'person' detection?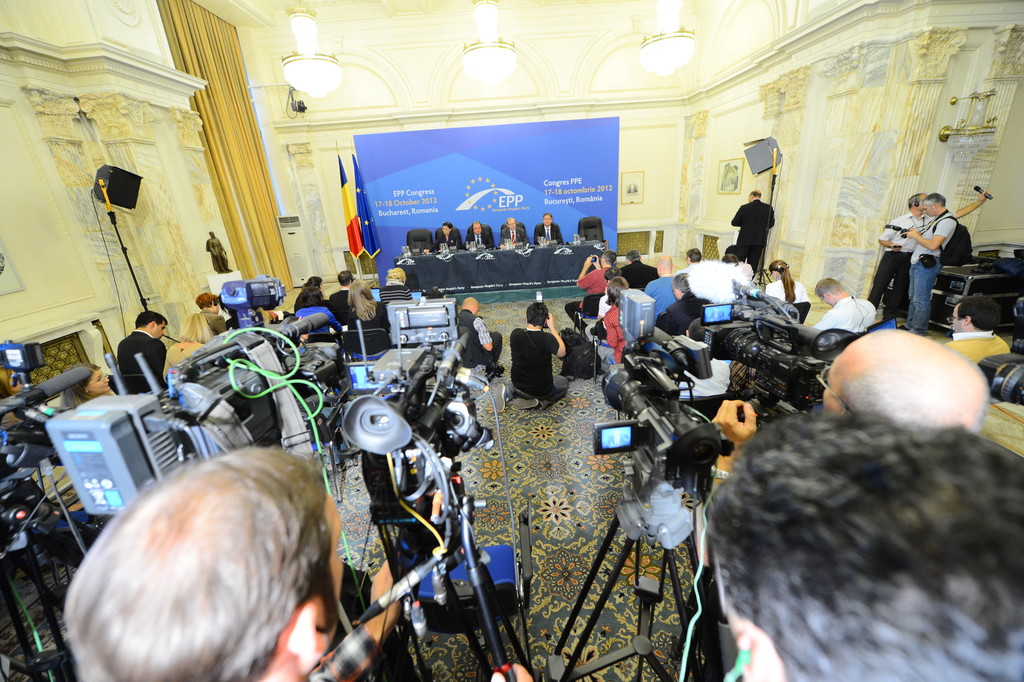
(left=808, top=278, right=876, bottom=334)
